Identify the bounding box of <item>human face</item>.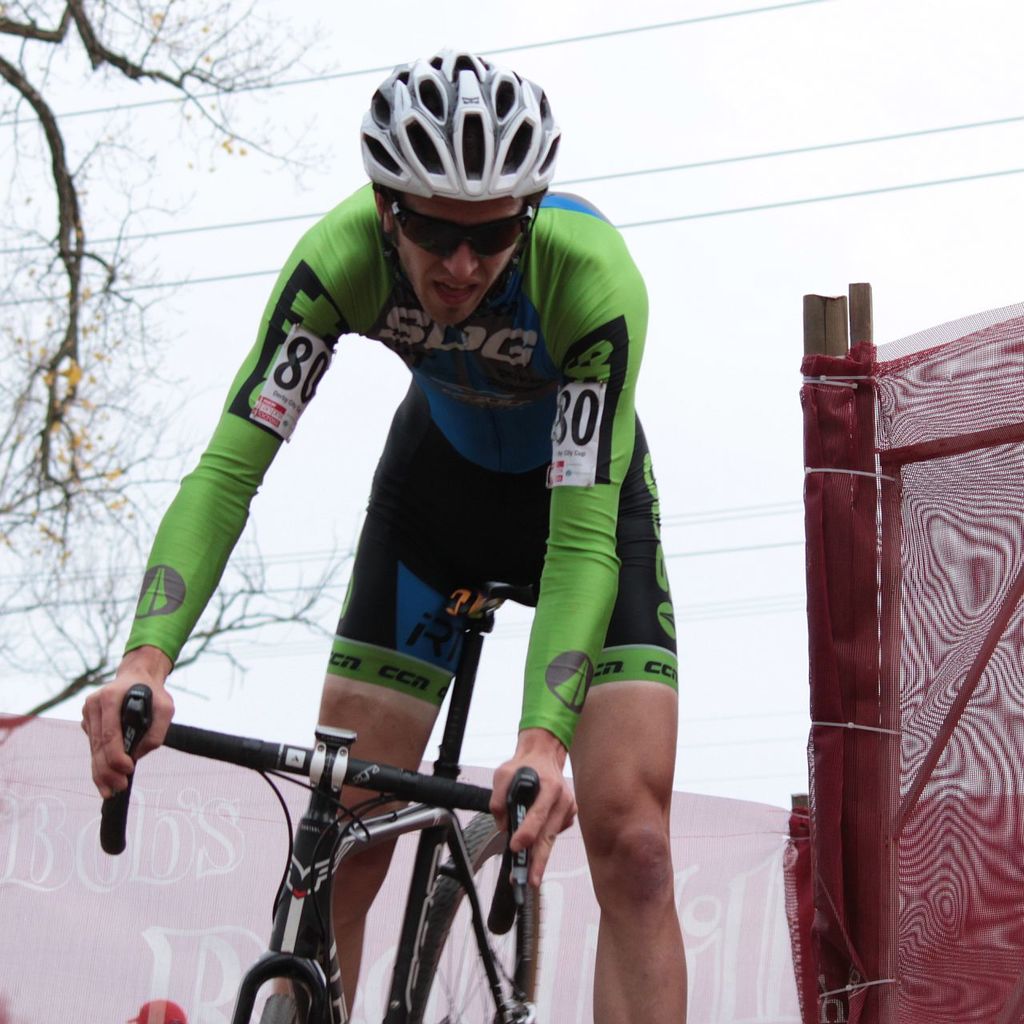
(x1=395, y1=192, x2=521, y2=326).
